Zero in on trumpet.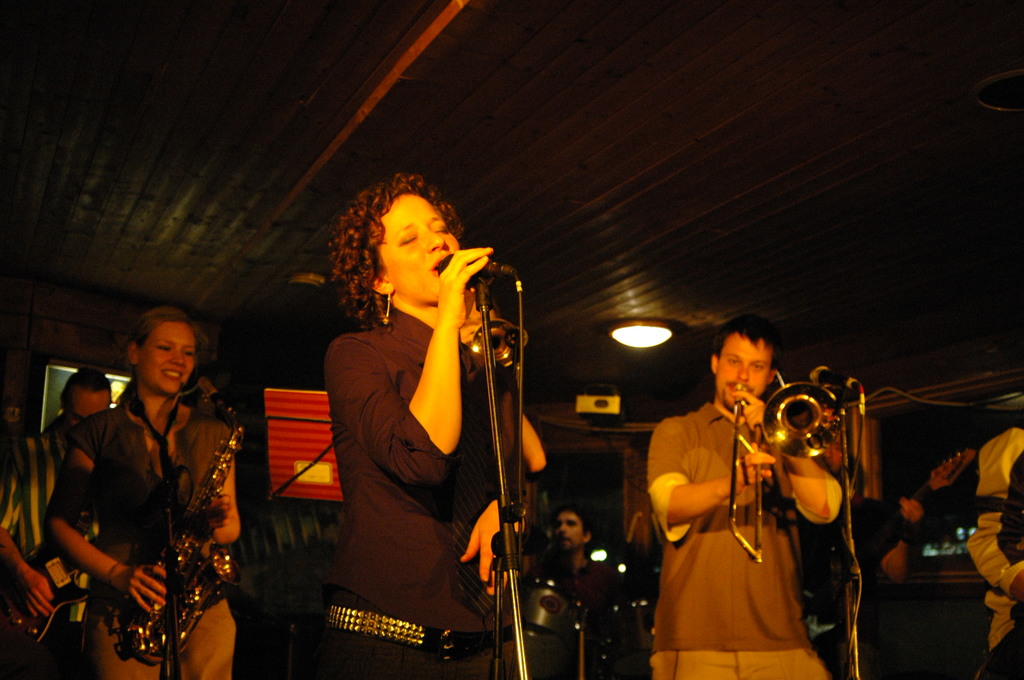
Zeroed in: <region>726, 382, 867, 569</region>.
